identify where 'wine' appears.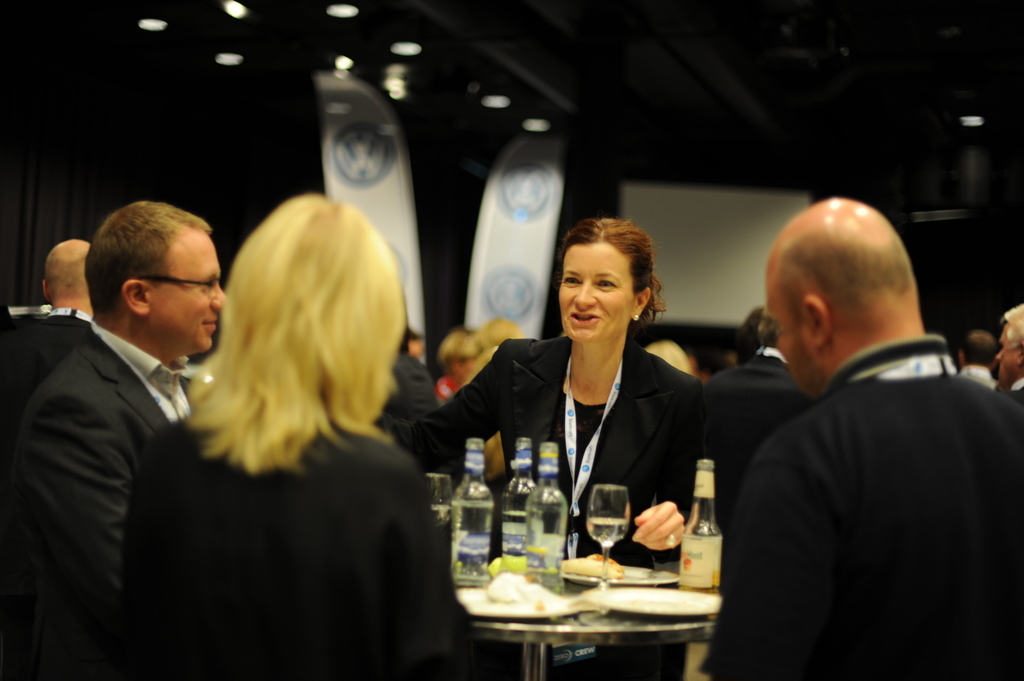
Appears at pyautogui.locateOnScreen(515, 435, 577, 581).
